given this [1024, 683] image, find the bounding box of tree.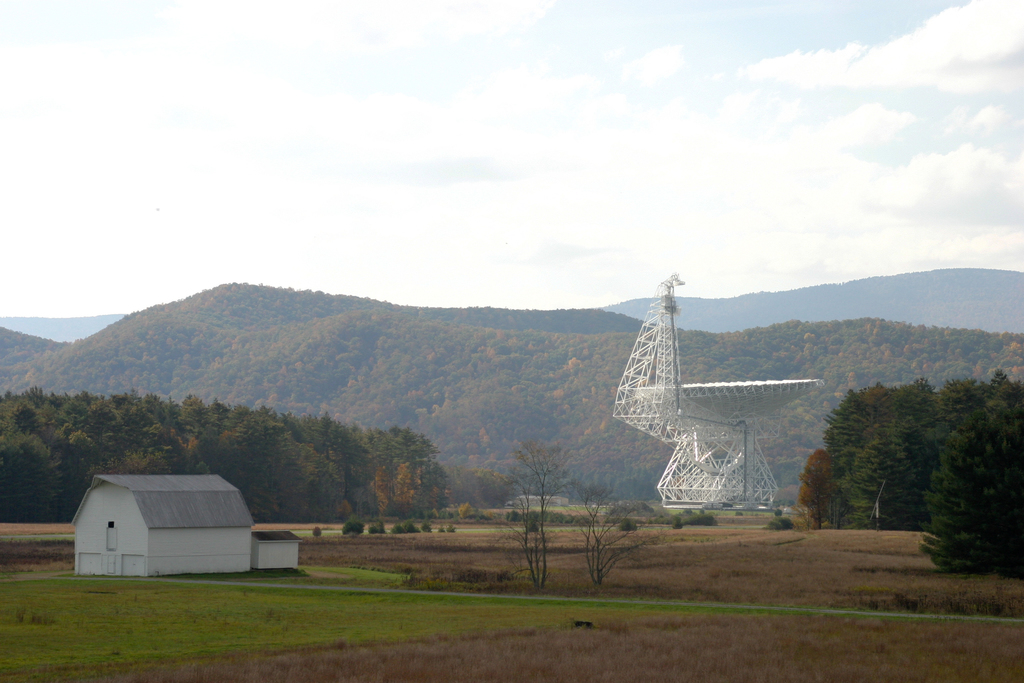
BBox(567, 488, 660, 588).
